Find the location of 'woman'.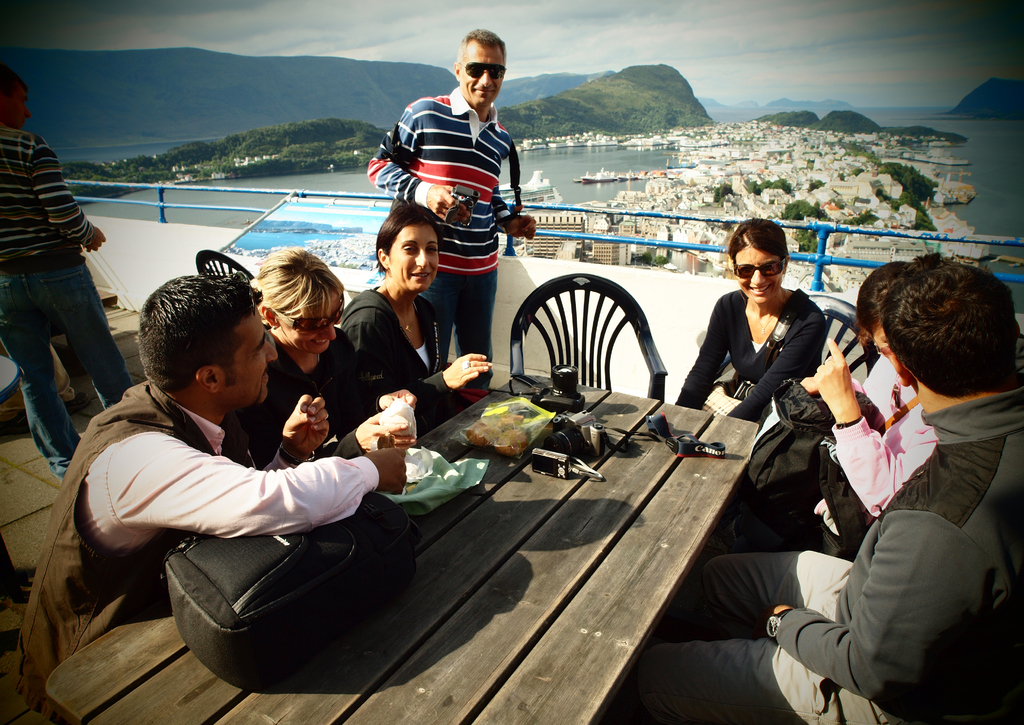
Location: select_region(724, 264, 948, 549).
